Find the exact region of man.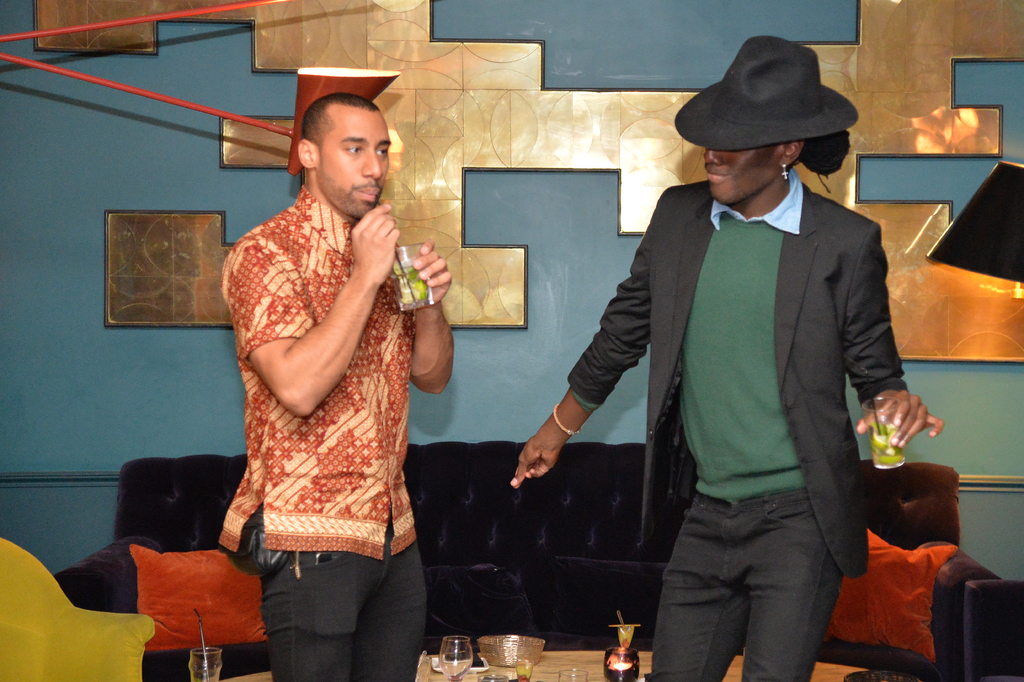
Exact region: select_region(591, 37, 927, 681).
